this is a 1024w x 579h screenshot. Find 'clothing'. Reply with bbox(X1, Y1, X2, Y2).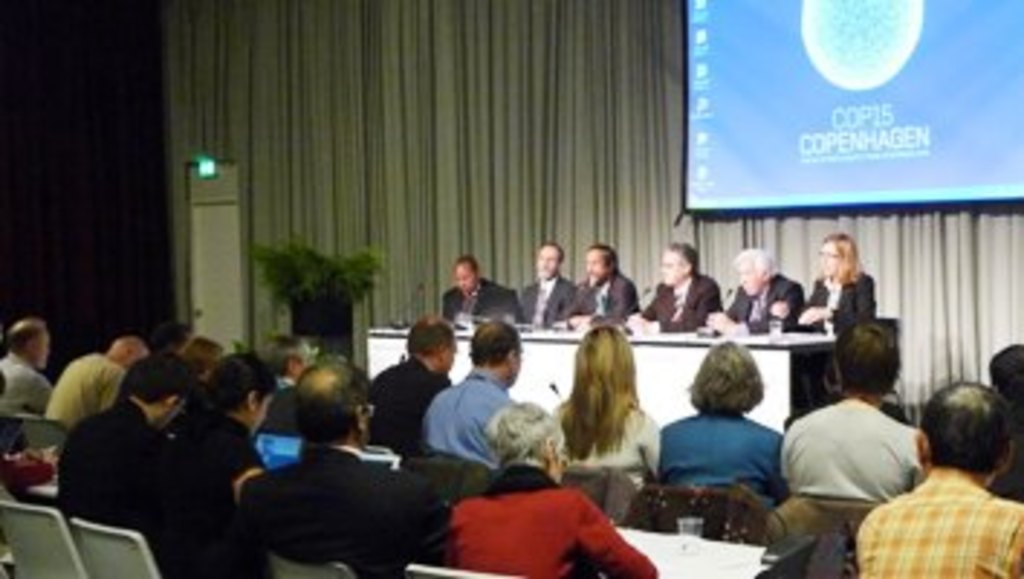
bbox(639, 269, 717, 336).
